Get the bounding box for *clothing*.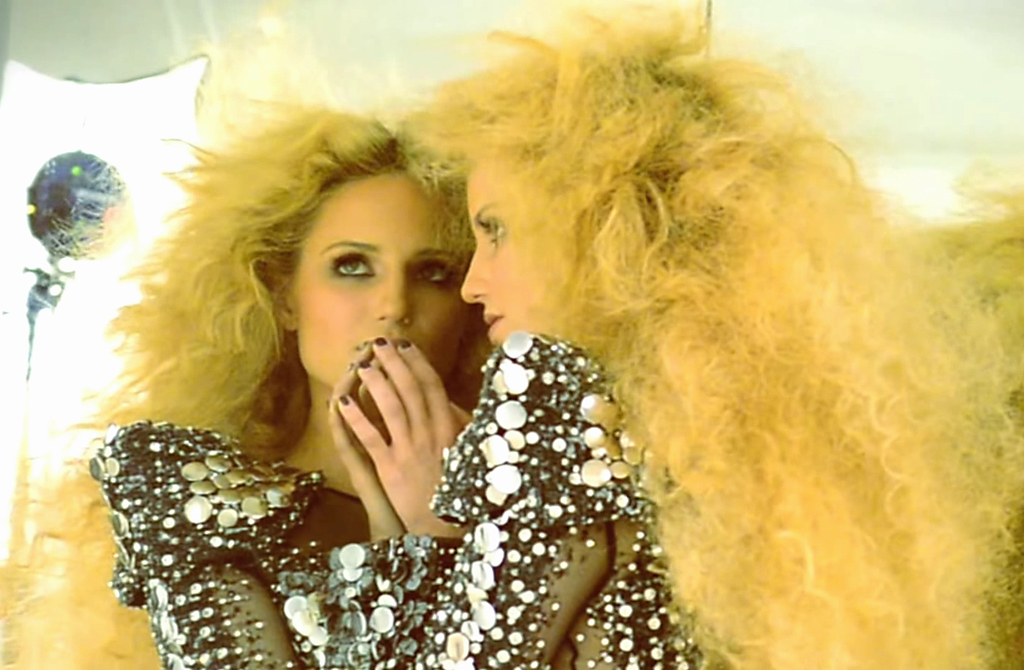
locate(78, 324, 707, 669).
